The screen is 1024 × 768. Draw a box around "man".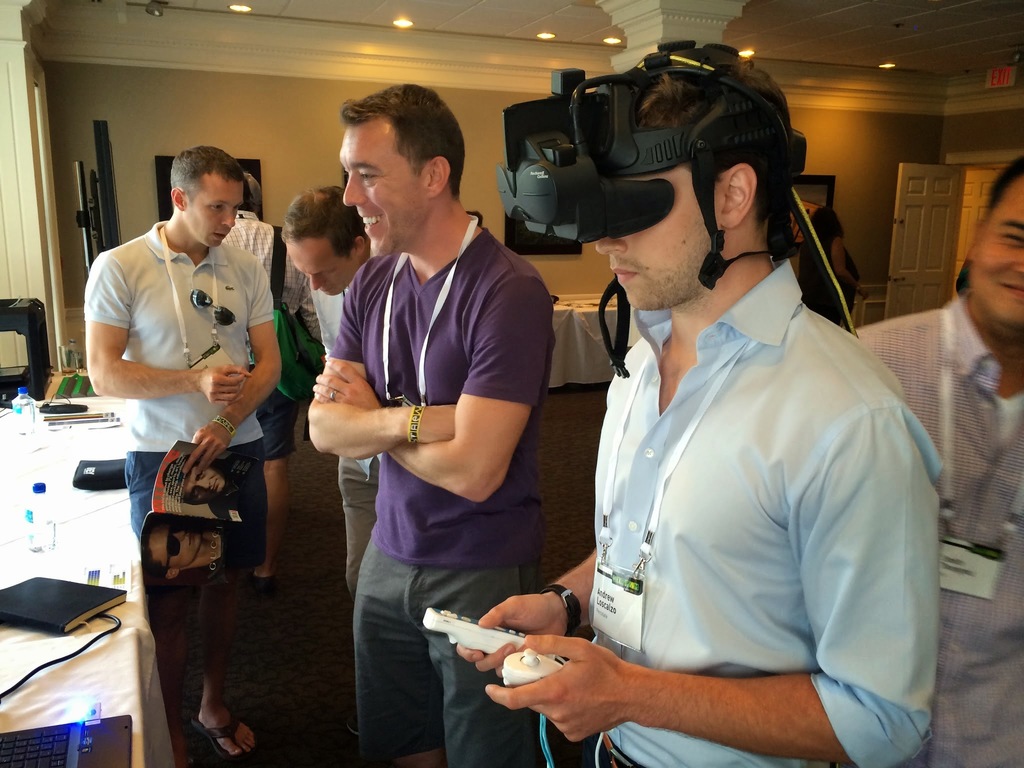
BBox(86, 143, 277, 767).
